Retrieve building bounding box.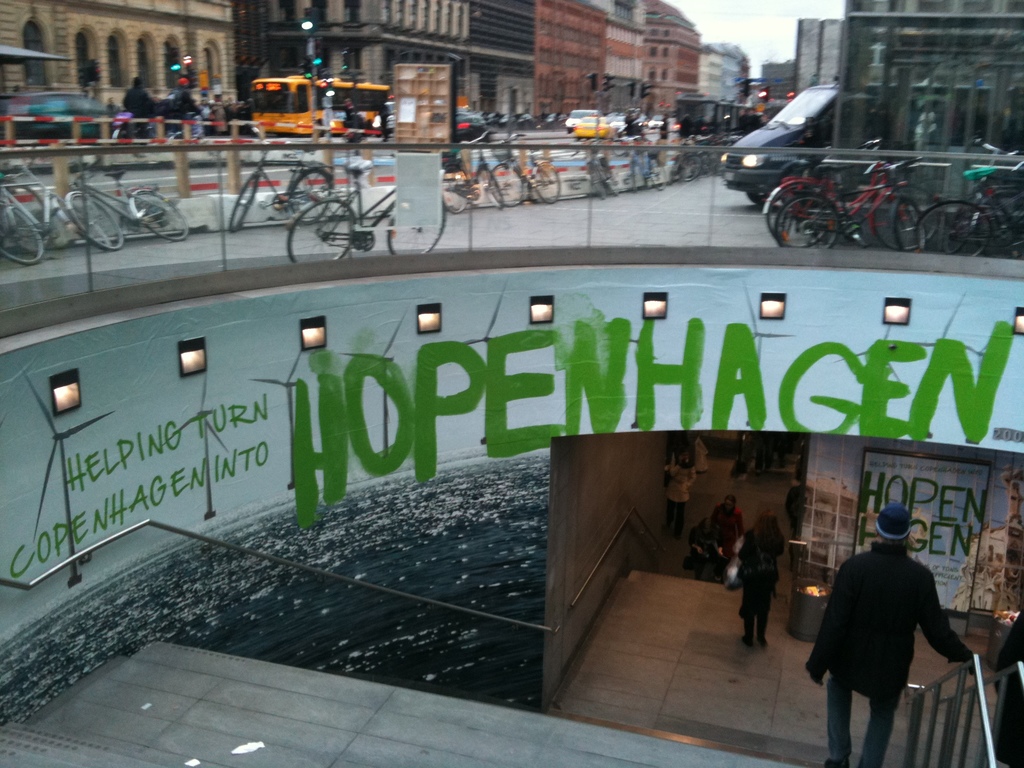
Bounding box: bbox=(470, 0, 534, 106).
